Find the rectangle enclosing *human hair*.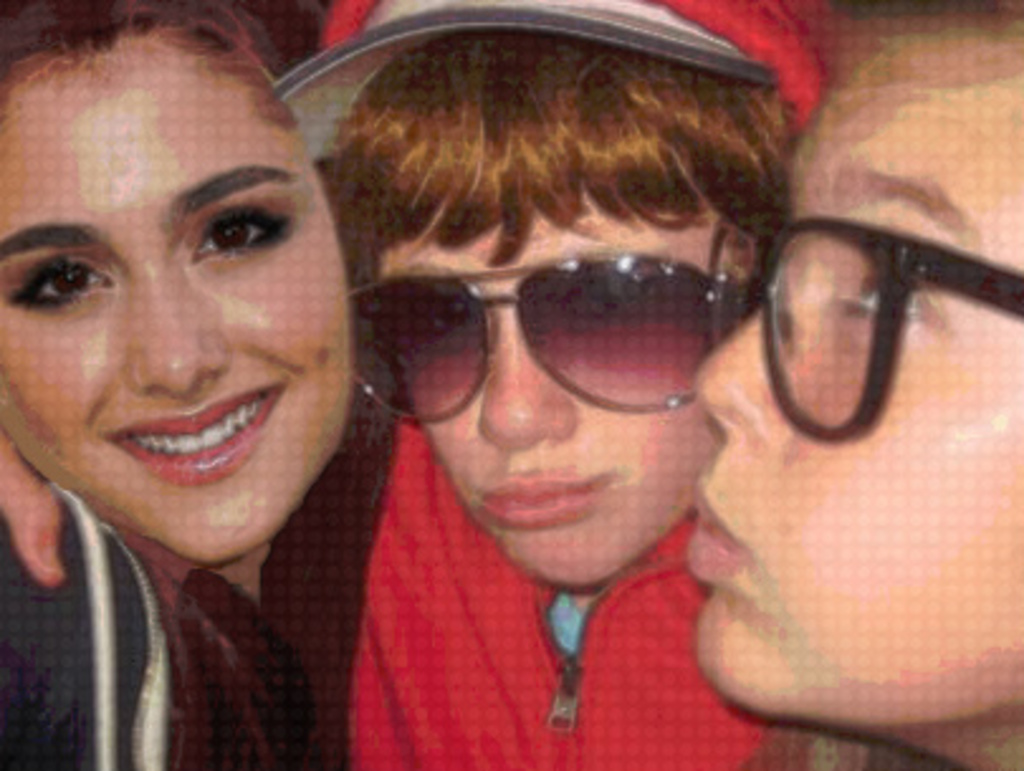
BBox(0, 0, 296, 131).
